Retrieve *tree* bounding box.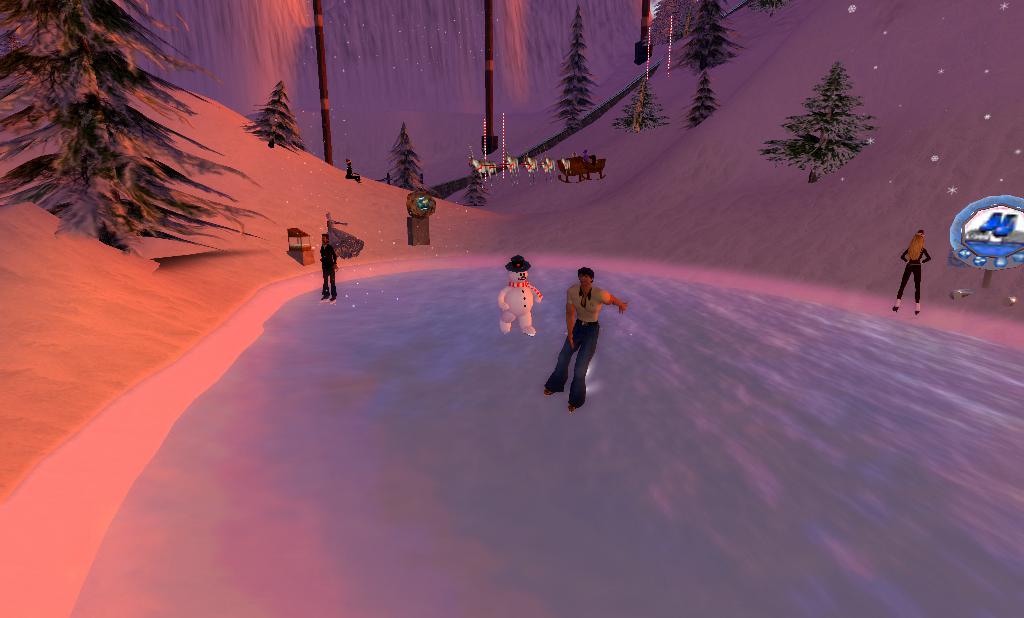
Bounding box: (left=687, top=78, right=721, bottom=126).
